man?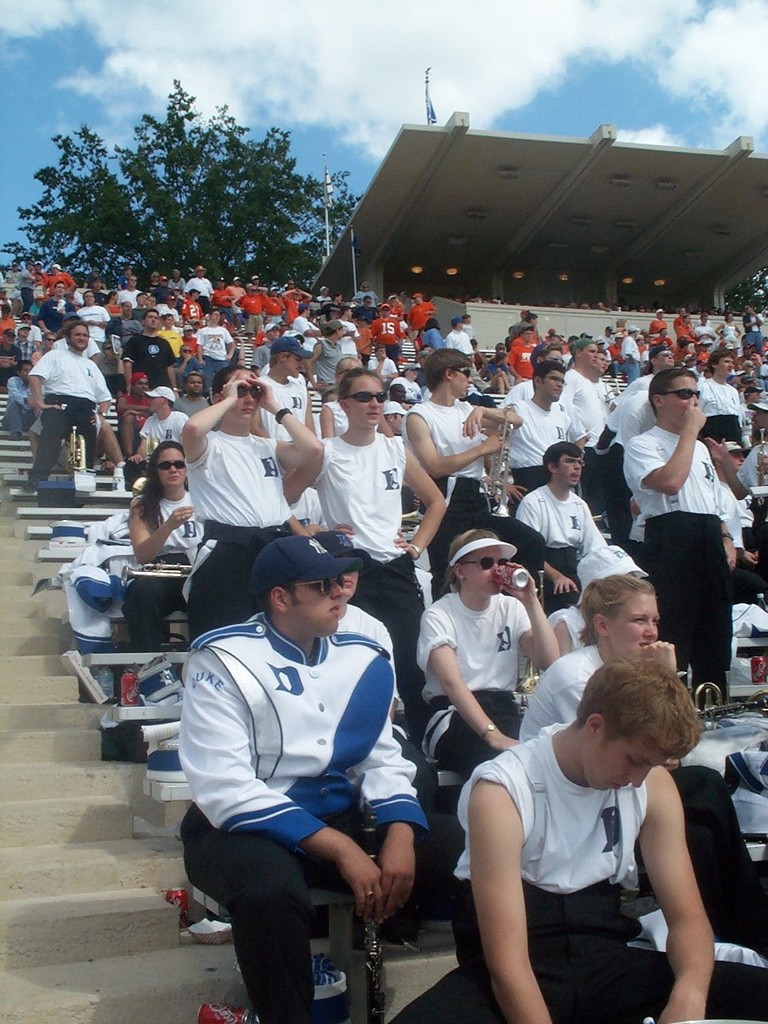
<box>392,366,422,406</box>
